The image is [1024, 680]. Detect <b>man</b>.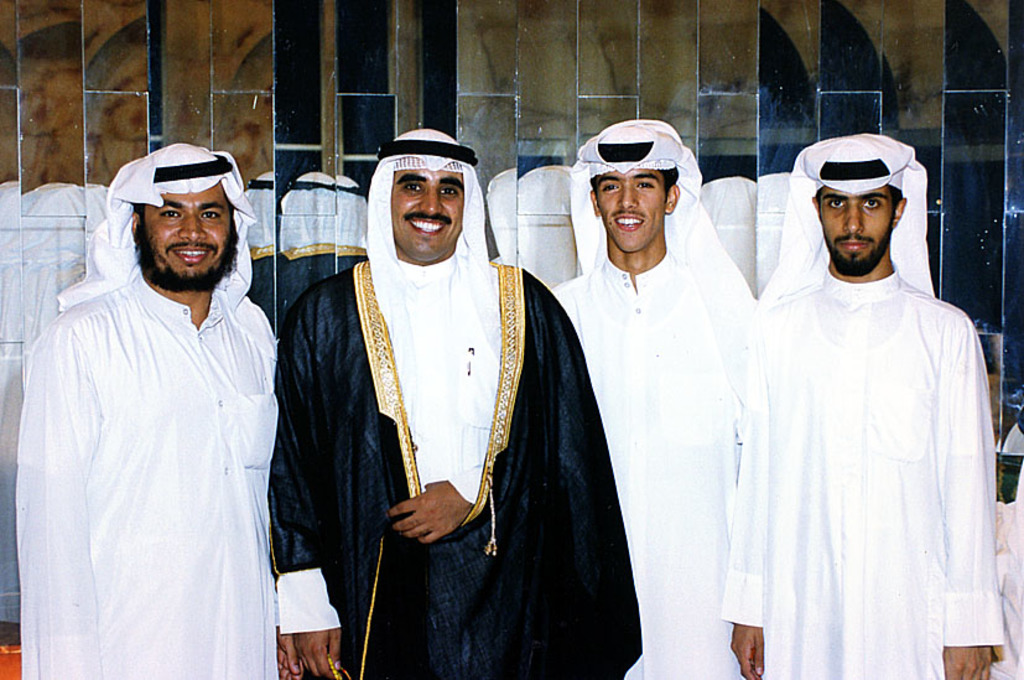
Detection: 713, 130, 1008, 679.
